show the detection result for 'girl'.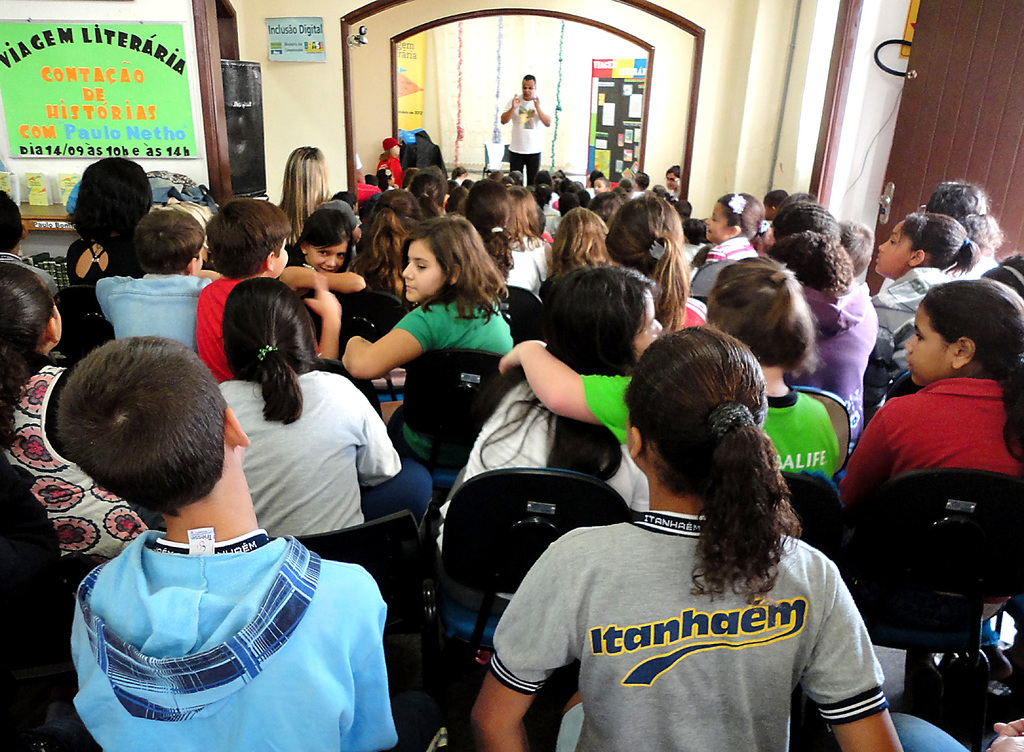
left=550, top=205, right=607, bottom=271.
